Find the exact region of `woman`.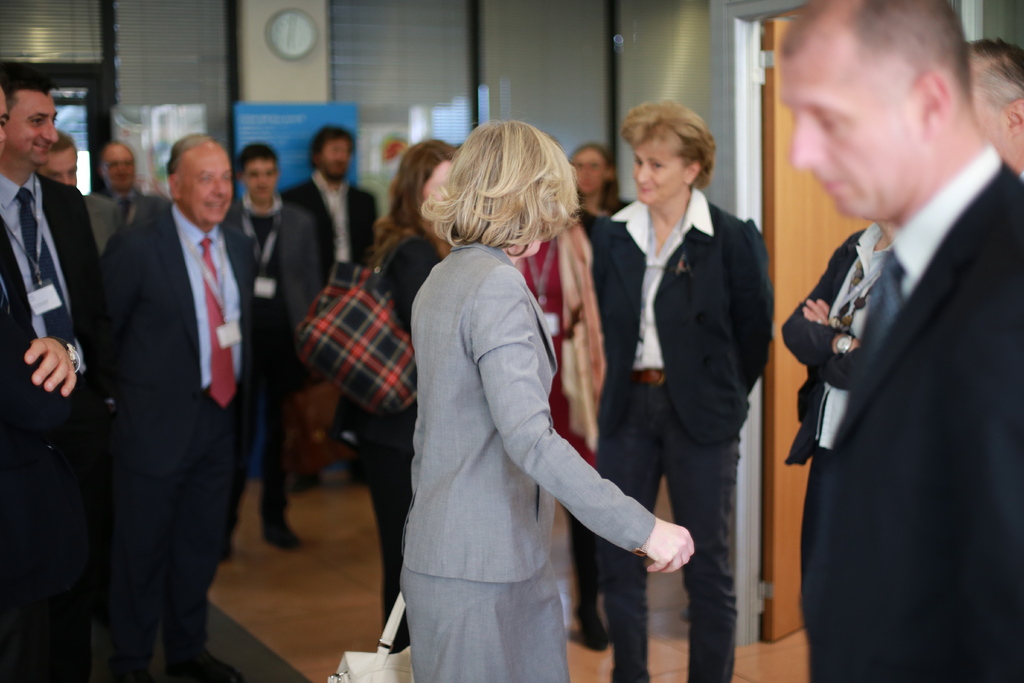
Exact region: bbox=(365, 135, 467, 660).
